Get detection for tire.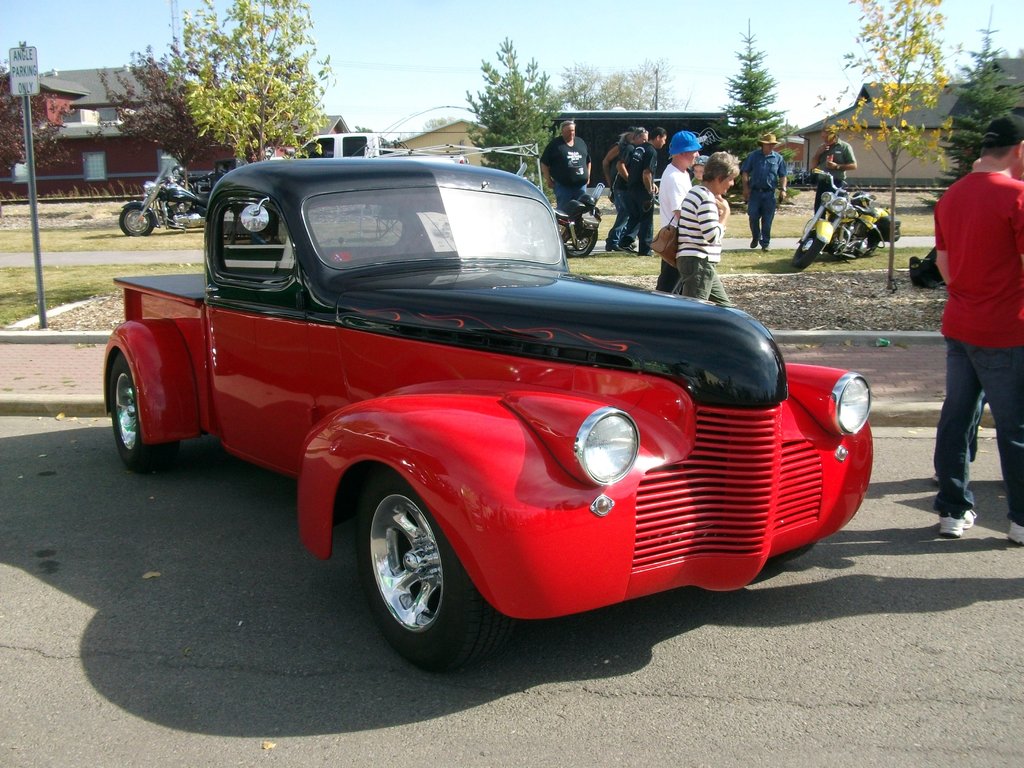
Detection: bbox=(854, 228, 879, 259).
